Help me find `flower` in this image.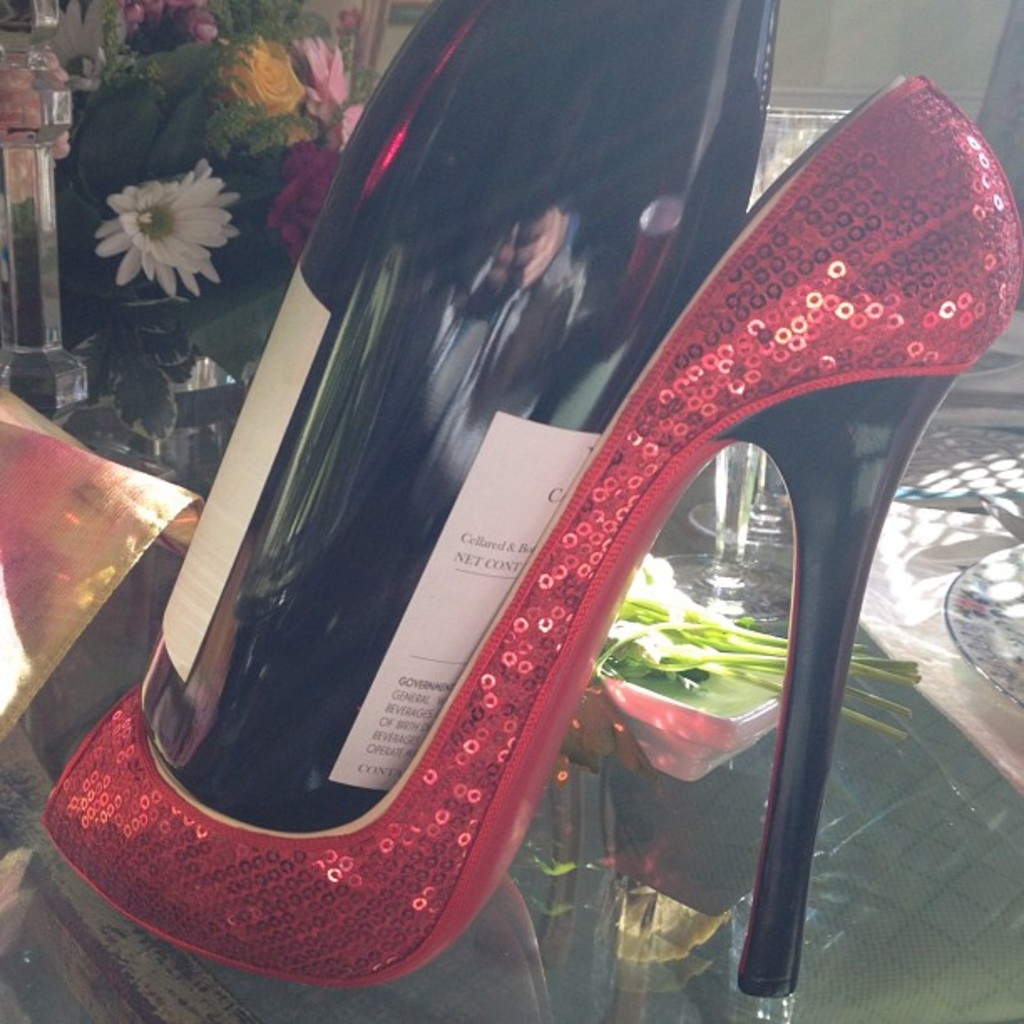
Found it: l=89, t=157, r=238, b=303.
